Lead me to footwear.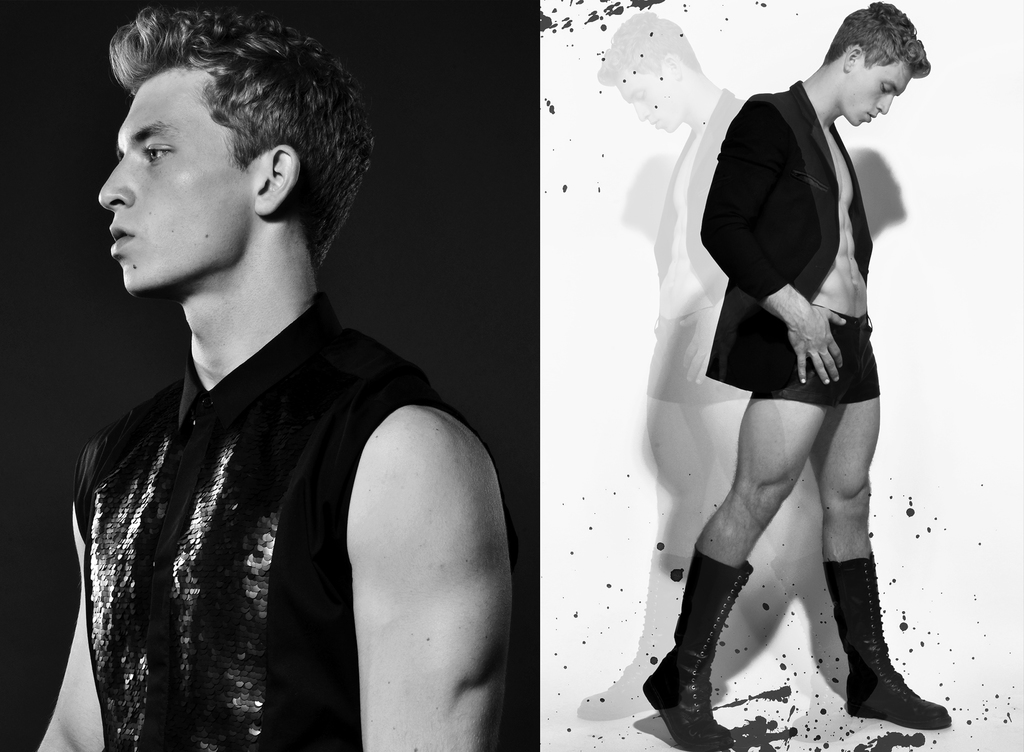
Lead to <bbox>644, 545, 756, 751</bbox>.
